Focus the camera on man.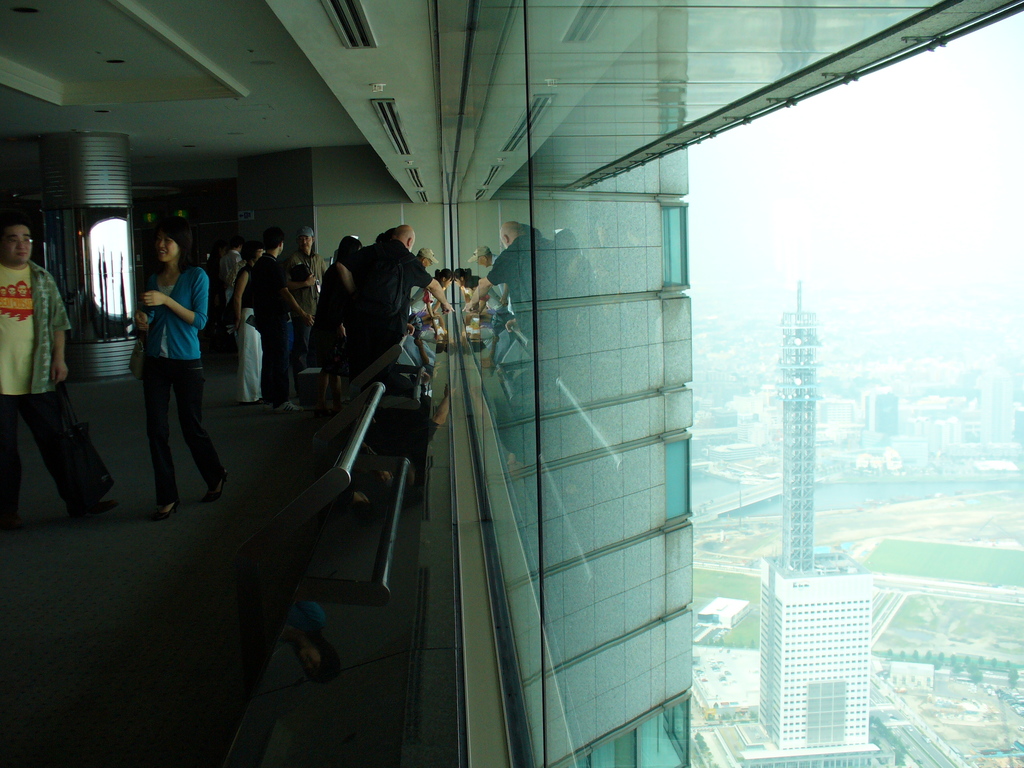
Focus region: bbox=[334, 226, 454, 378].
